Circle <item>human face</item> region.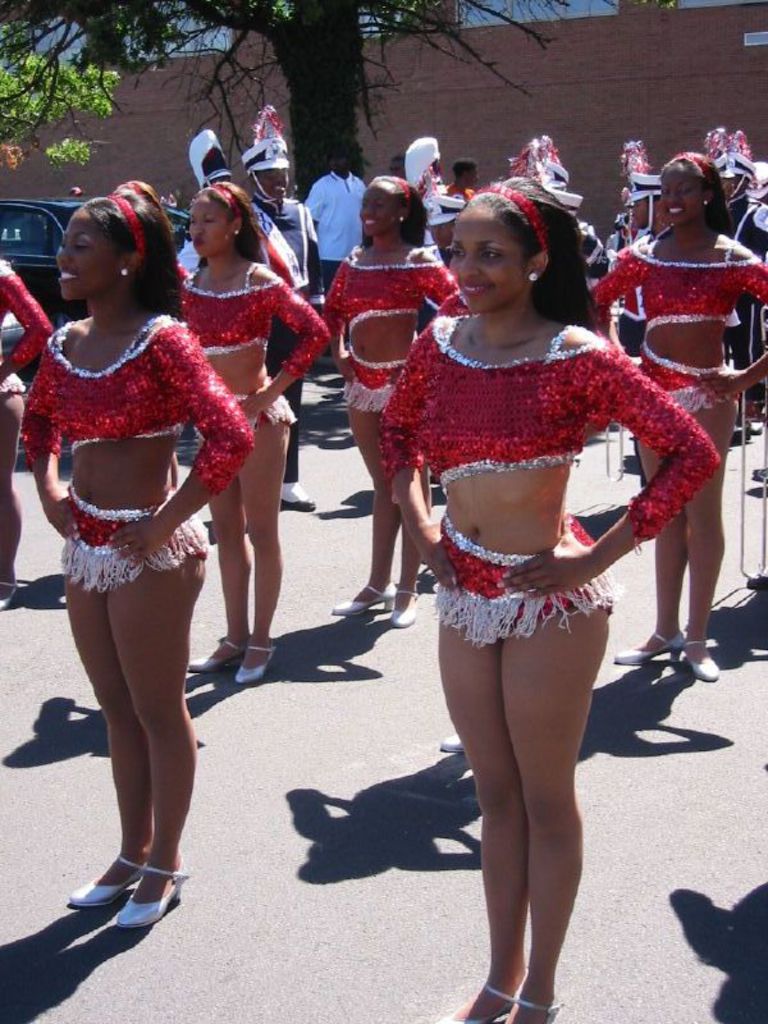
Region: <bbox>655, 163, 704, 216</bbox>.
